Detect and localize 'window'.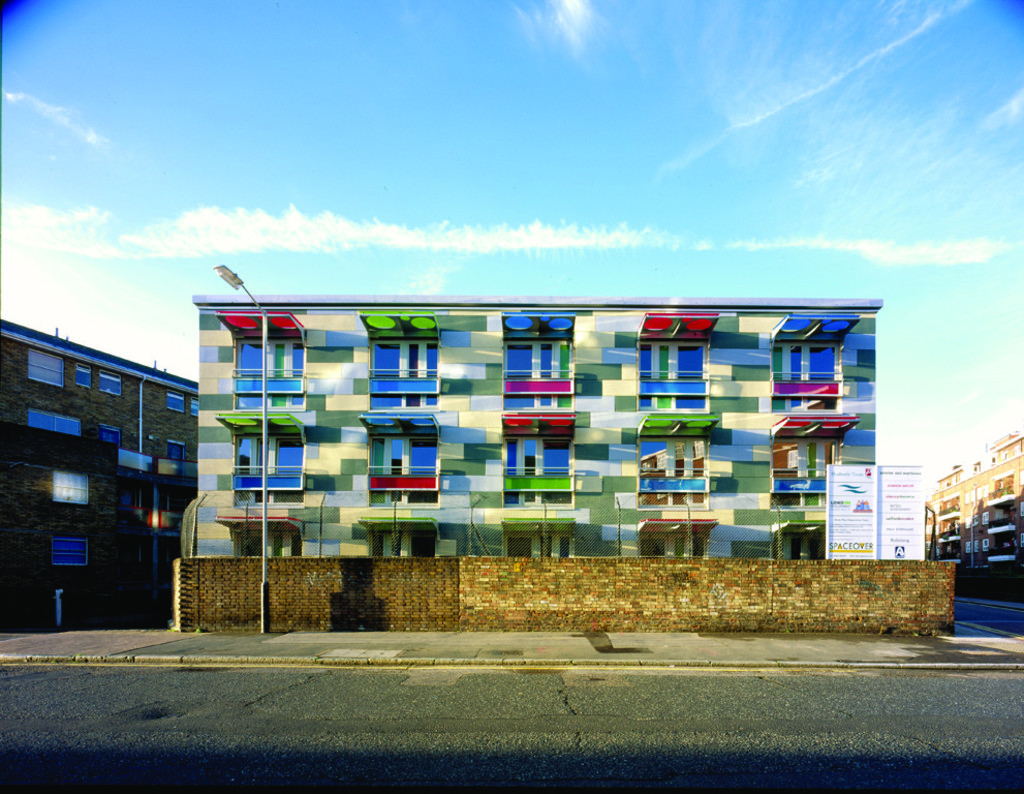
Localized at (640, 526, 711, 561).
